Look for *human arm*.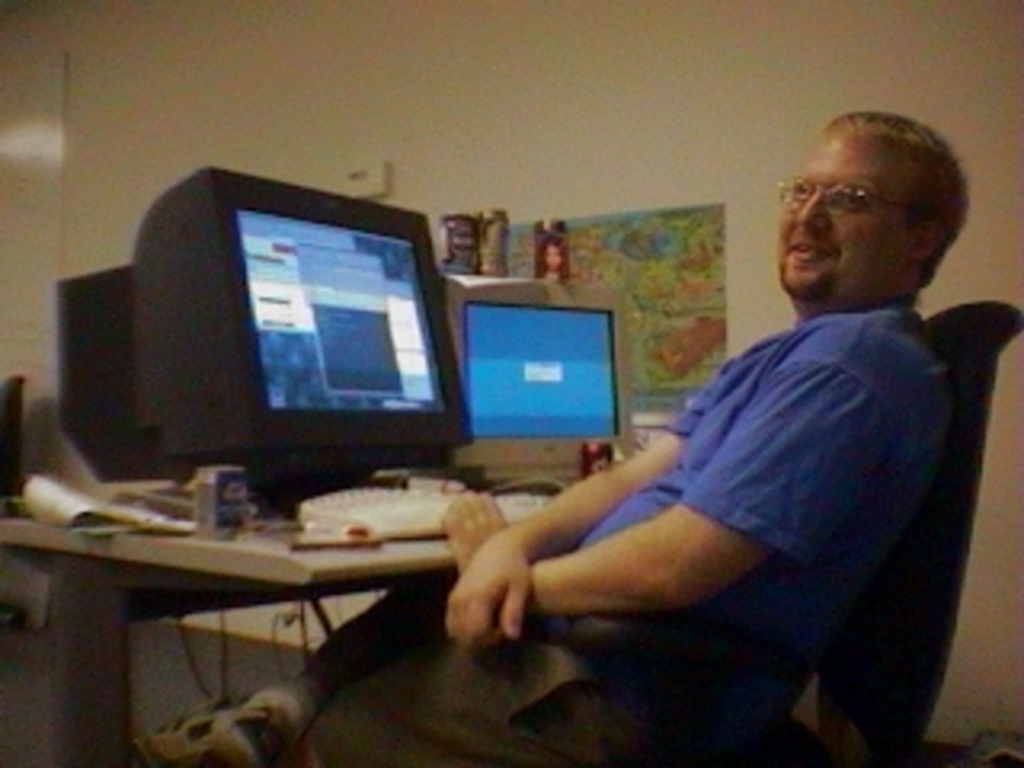
Found: (x1=448, y1=342, x2=886, y2=605).
